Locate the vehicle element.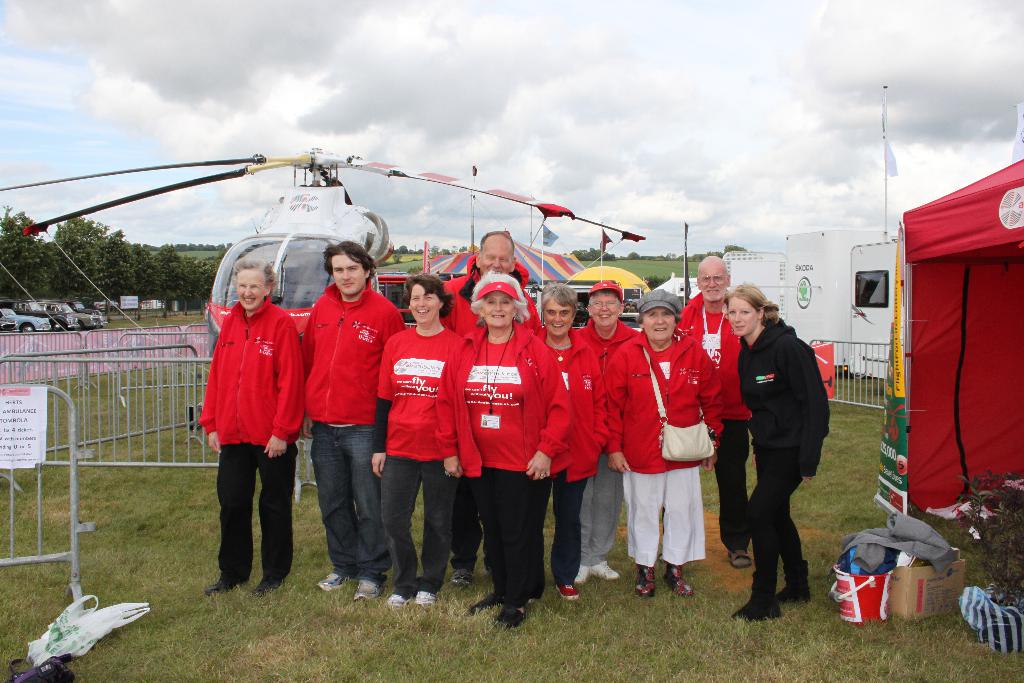
Element bbox: {"x1": 1, "y1": 315, "x2": 20, "y2": 333}.
